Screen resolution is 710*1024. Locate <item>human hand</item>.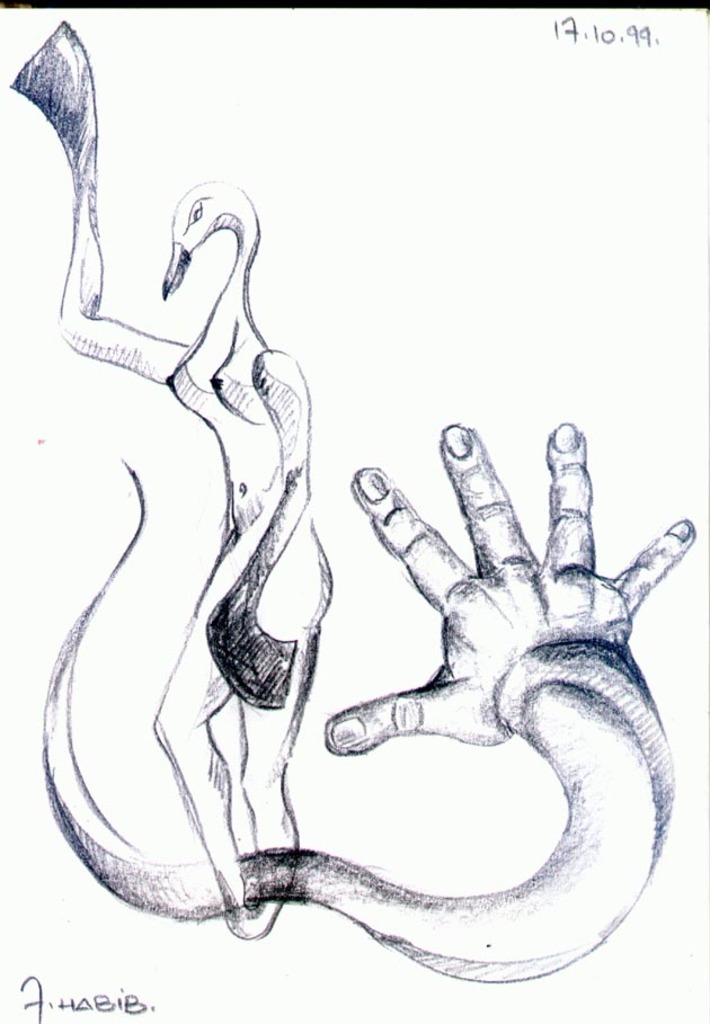
pyautogui.locateOnScreen(319, 415, 698, 760).
